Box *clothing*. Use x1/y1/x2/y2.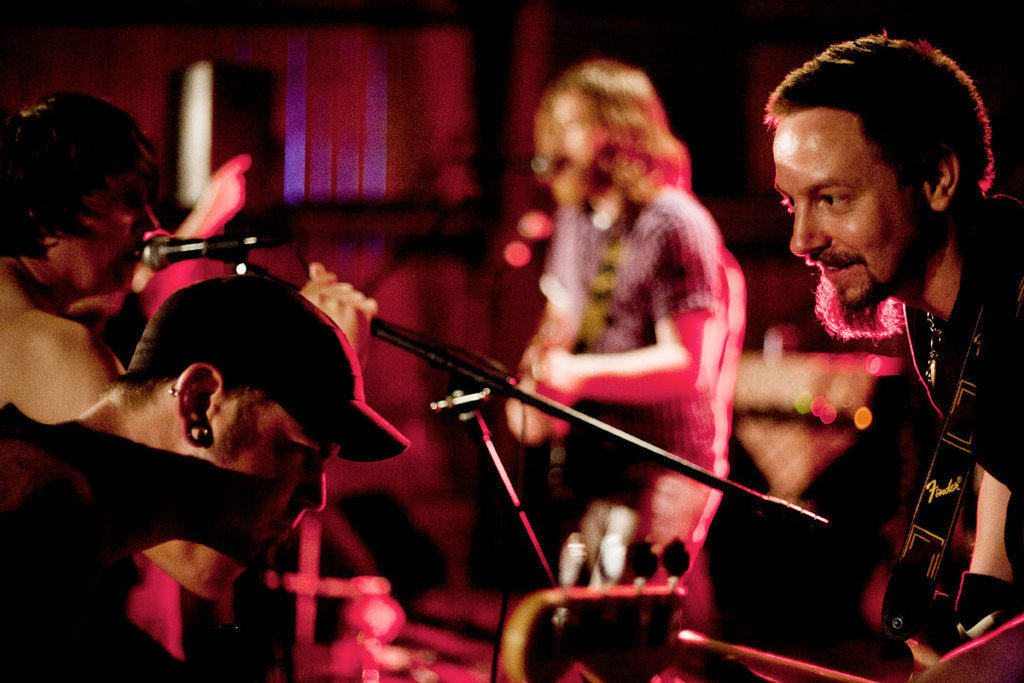
0/396/190/682.
